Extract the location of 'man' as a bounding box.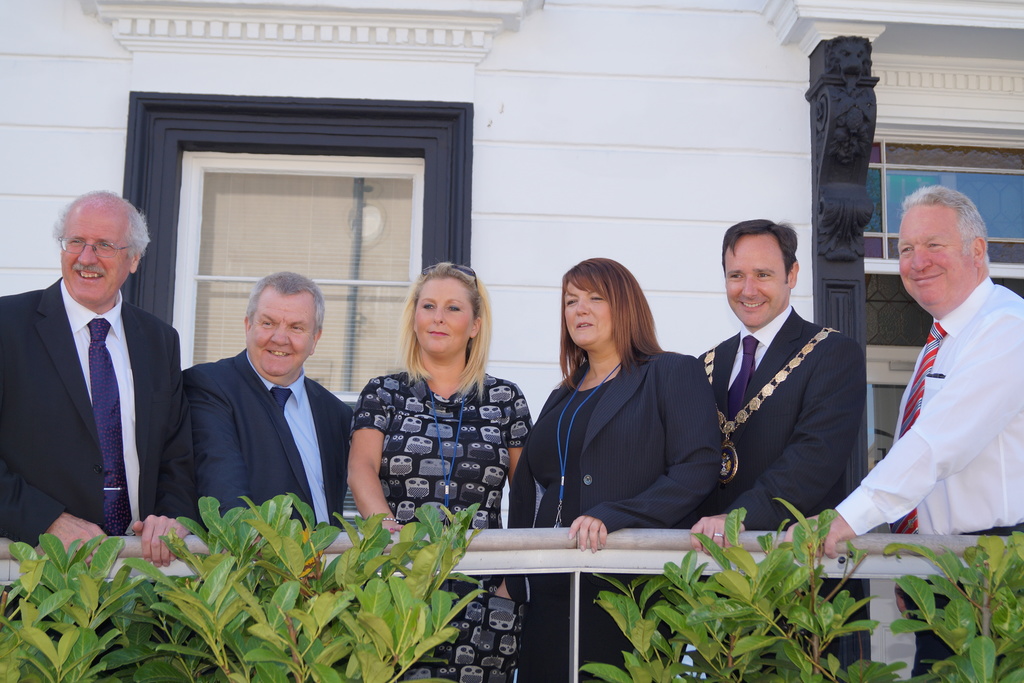
box=[180, 272, 355, 542].
